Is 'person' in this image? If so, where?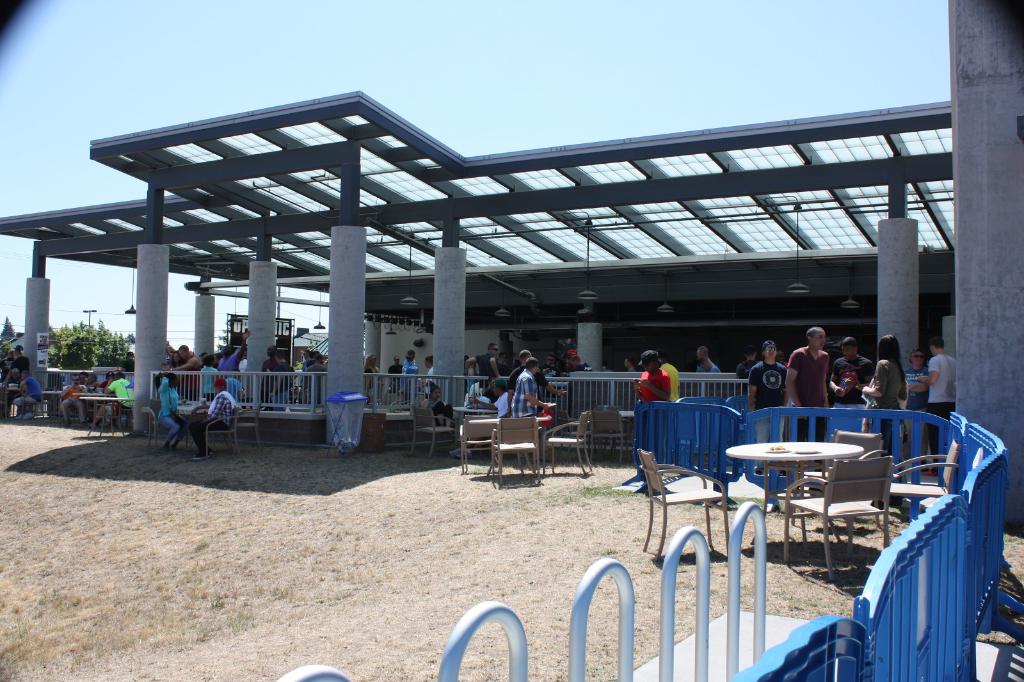
Yes, at Rect(465, 340, 502, 385).
